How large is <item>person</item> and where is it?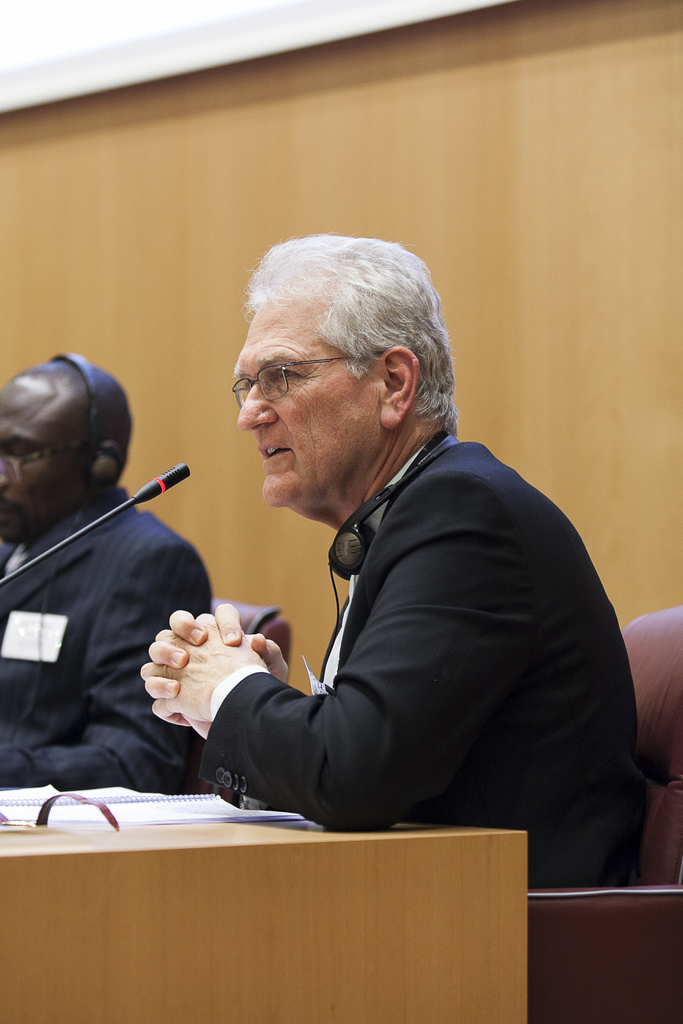
Bounding box: left=135, top=239, right=643, bottom=861.
